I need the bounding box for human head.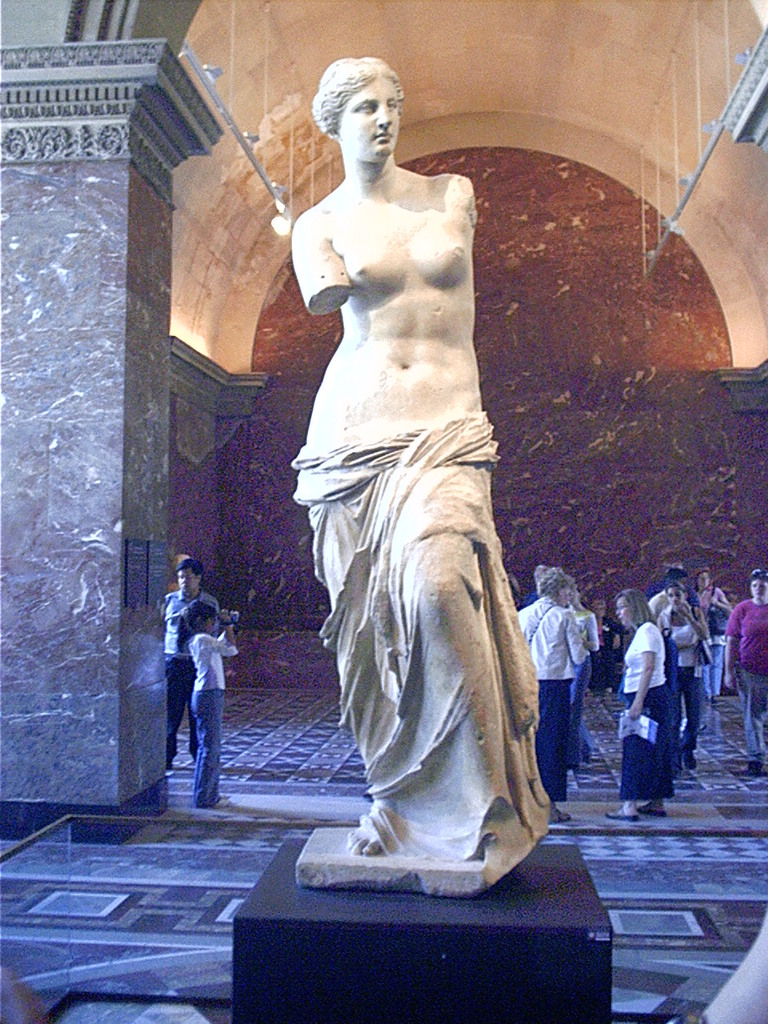
Here it is: x1=178, y1=561, x2=206, y2=589.
